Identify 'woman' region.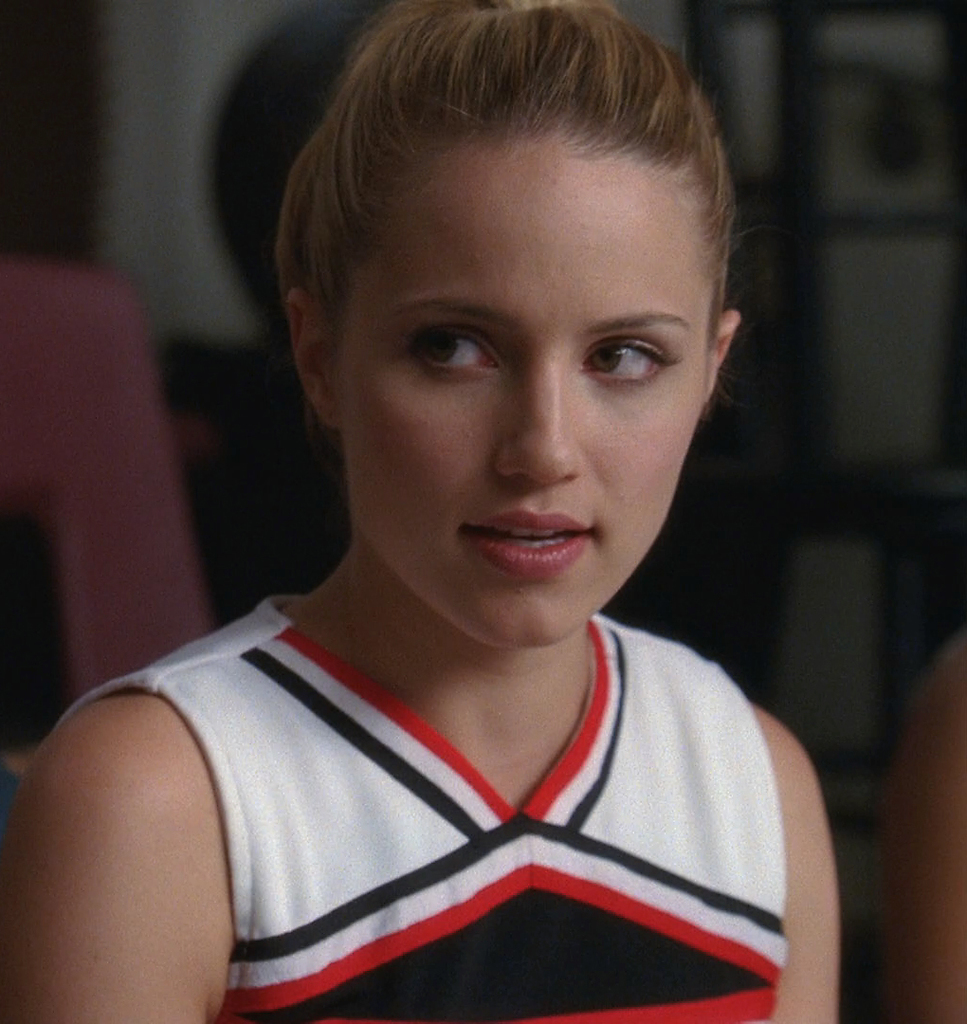
Region: detection(0, 29, 911, 1007).
